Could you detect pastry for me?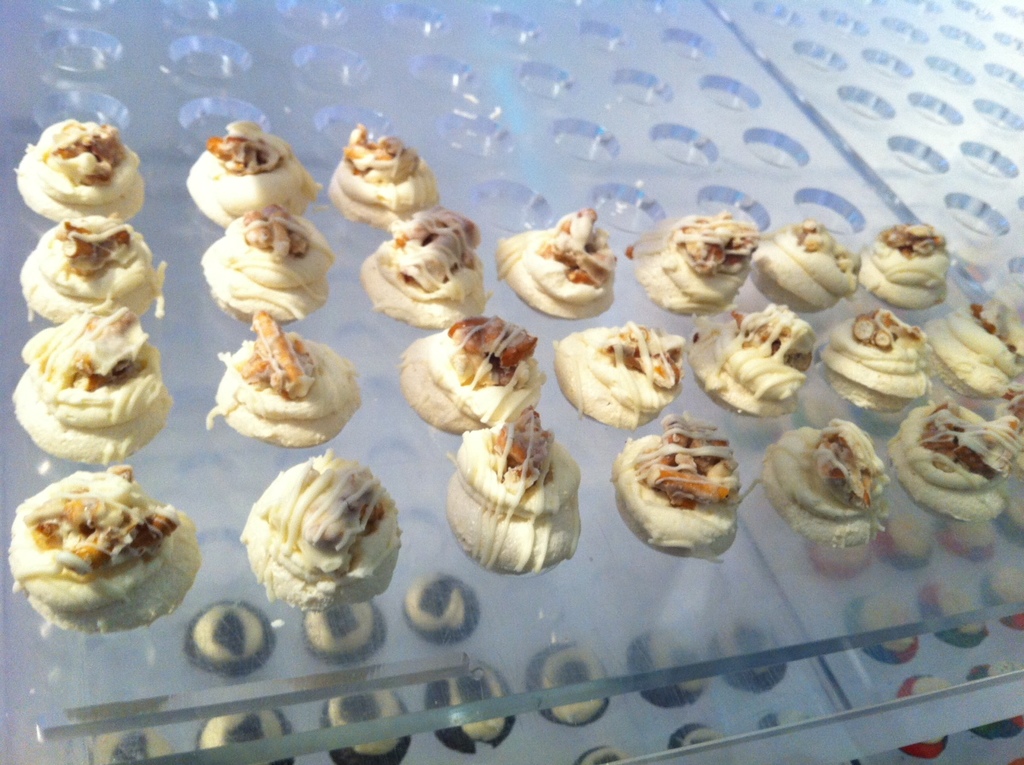
Detection result: Rect(92, 727, 174, 764).
